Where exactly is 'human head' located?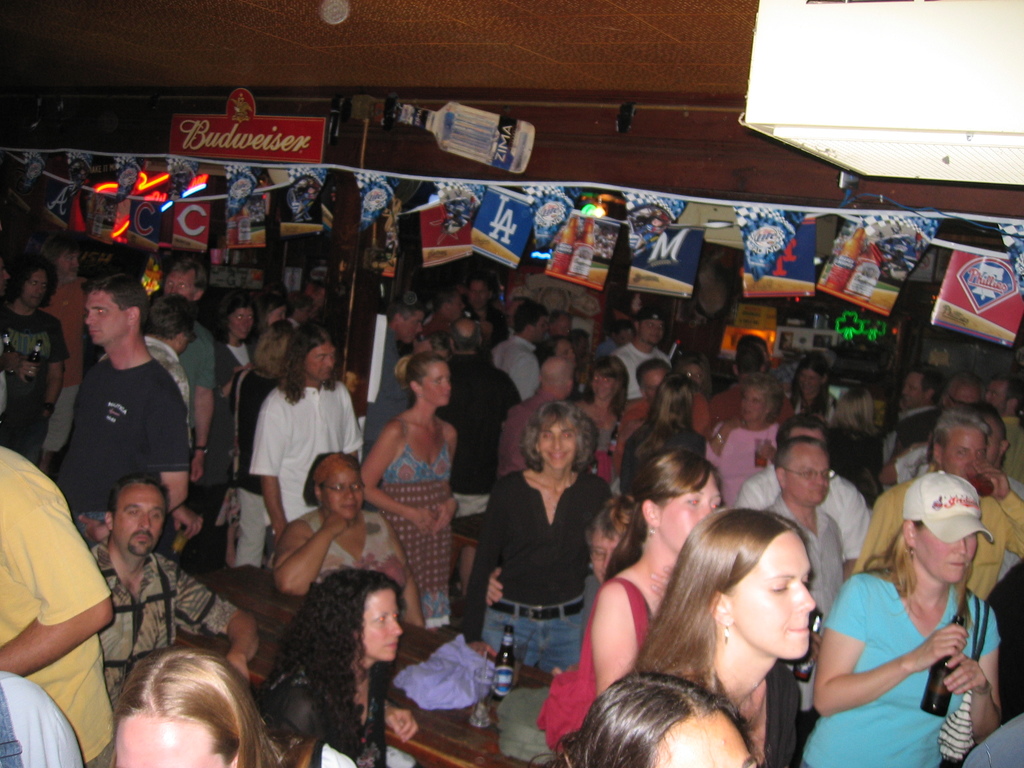
Its bounding box is 775,410,828,442.
